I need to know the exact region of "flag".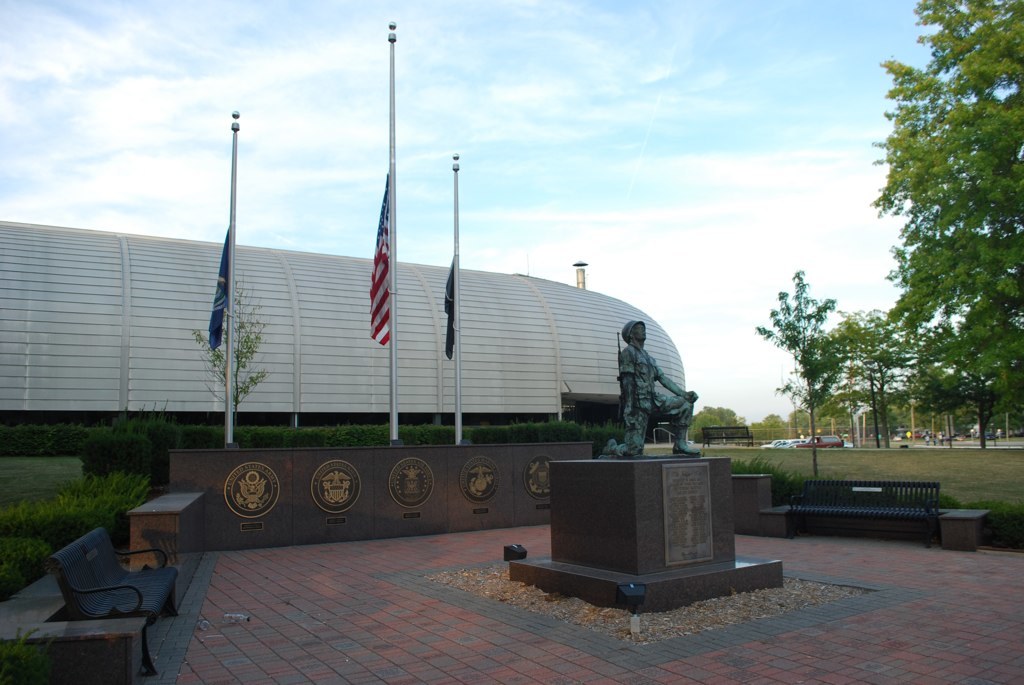
Region: rect(442, 260, 457, 368).
